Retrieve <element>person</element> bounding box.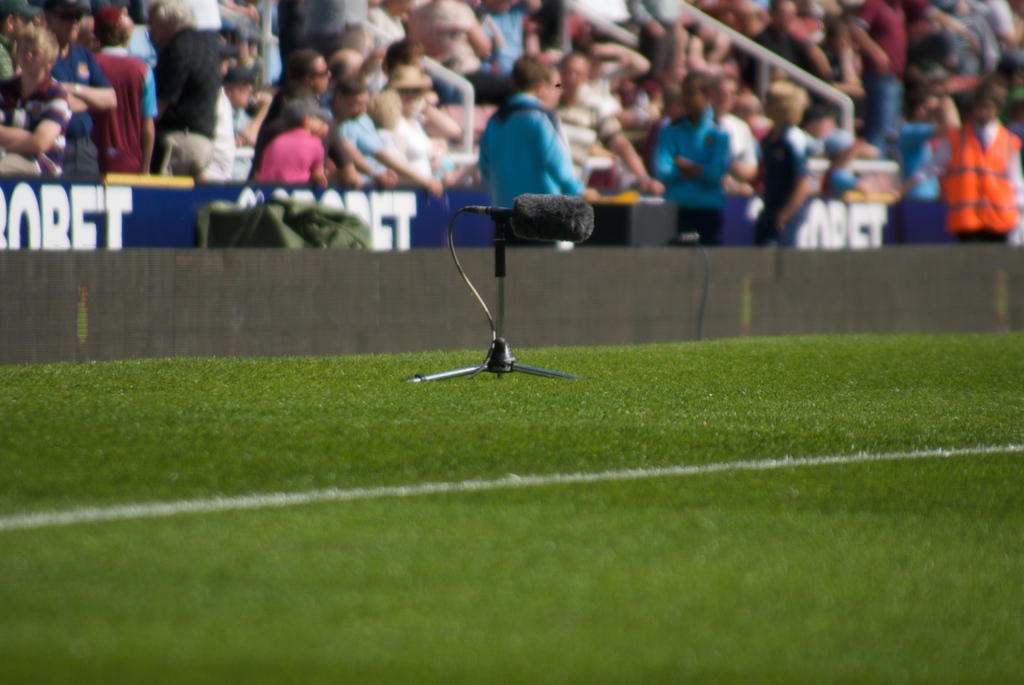
Bounding box: pyautogui.locateOnScreen(536, 63, 575, 158).
